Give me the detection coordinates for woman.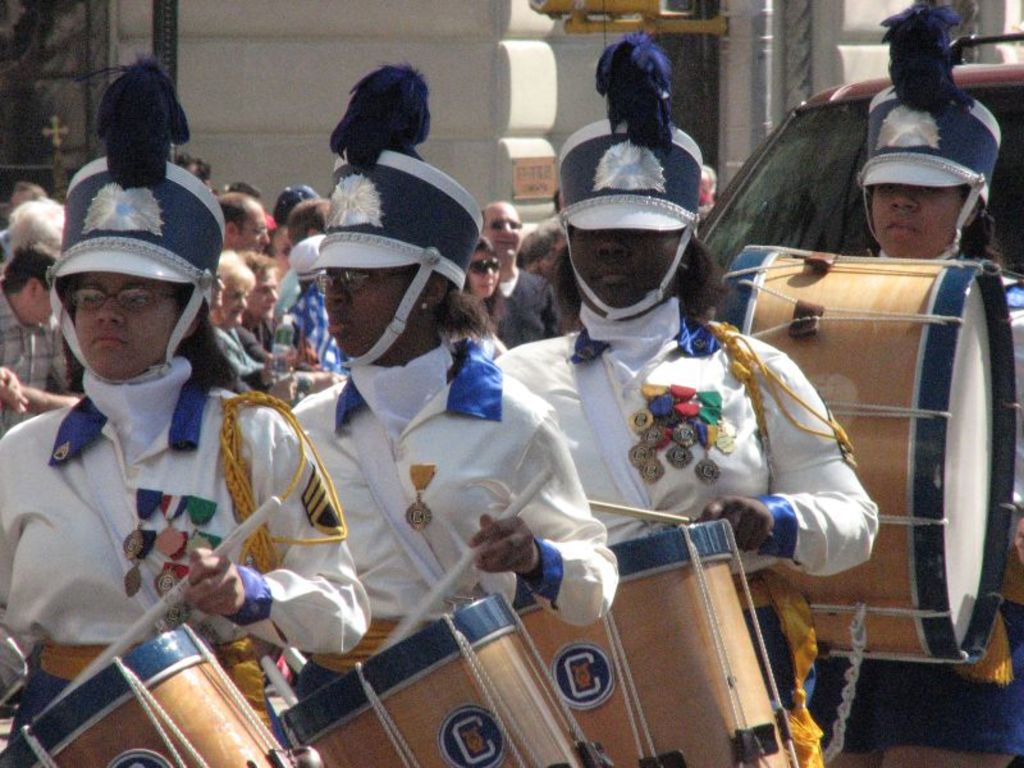
x1=0, y1=154, x2=371, y2=767.
